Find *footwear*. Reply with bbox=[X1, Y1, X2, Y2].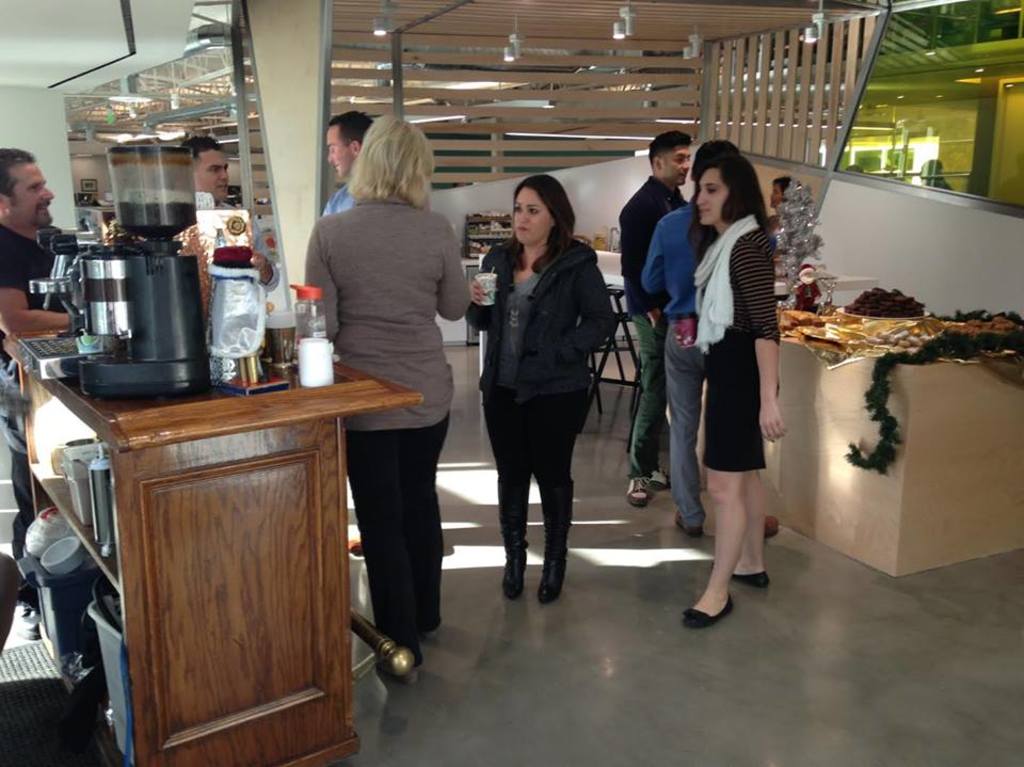
bbox=[714, 562, 768, 586].
